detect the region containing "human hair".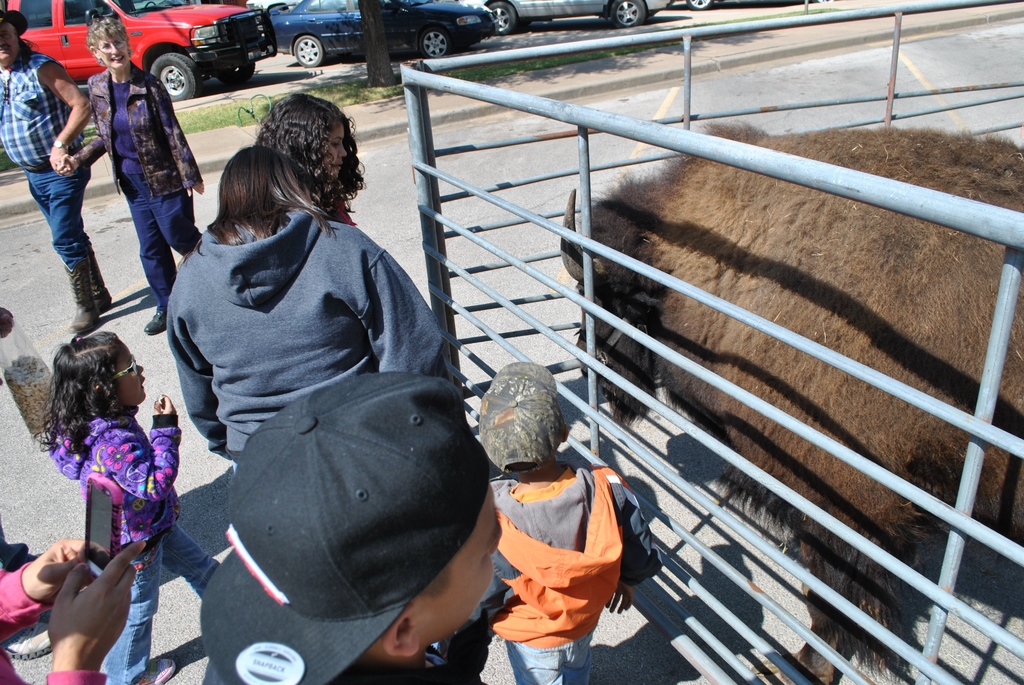
[92,10,136,57].
